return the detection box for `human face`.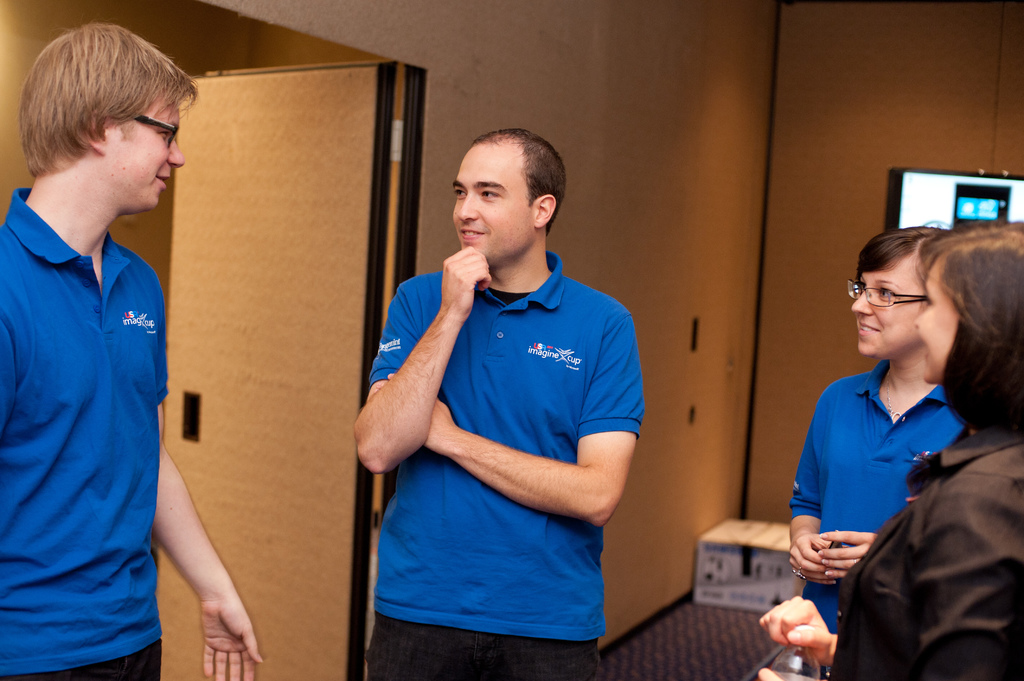
<bbox>114, 96, 182, 211</bbox>.
